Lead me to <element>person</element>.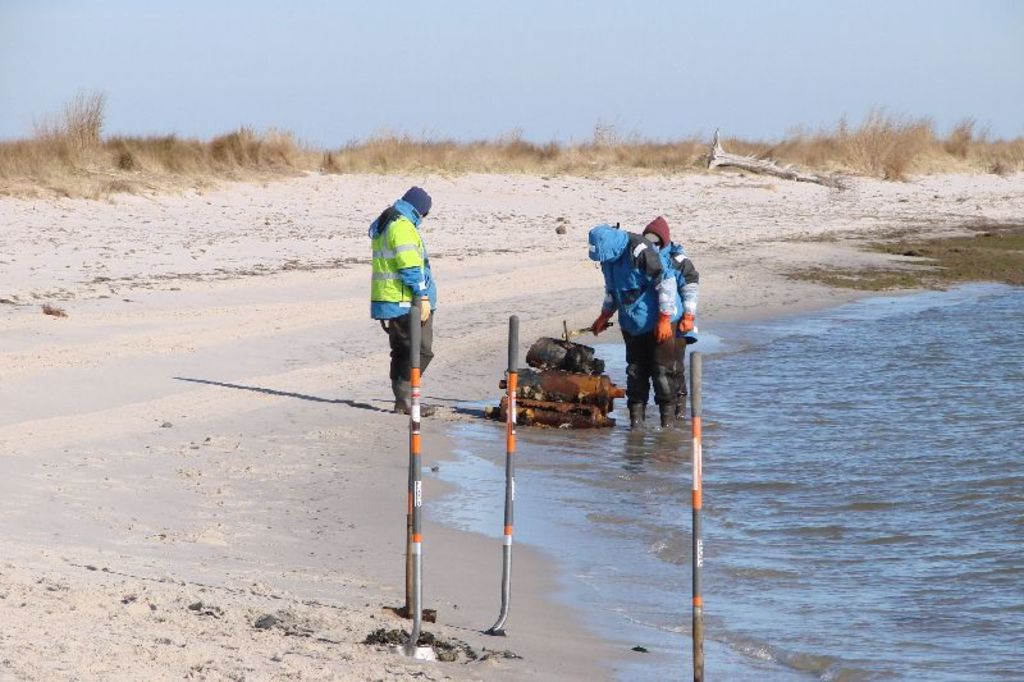
Lead to (639,218,700,415).
